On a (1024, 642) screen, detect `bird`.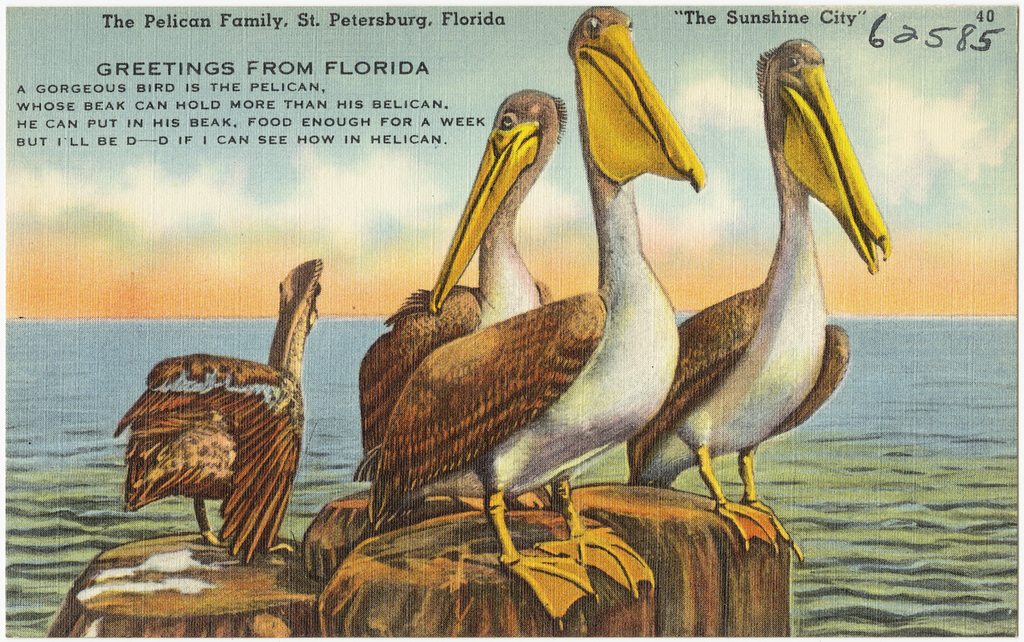
x1=356, y1=80, x2=569, y2=523.
